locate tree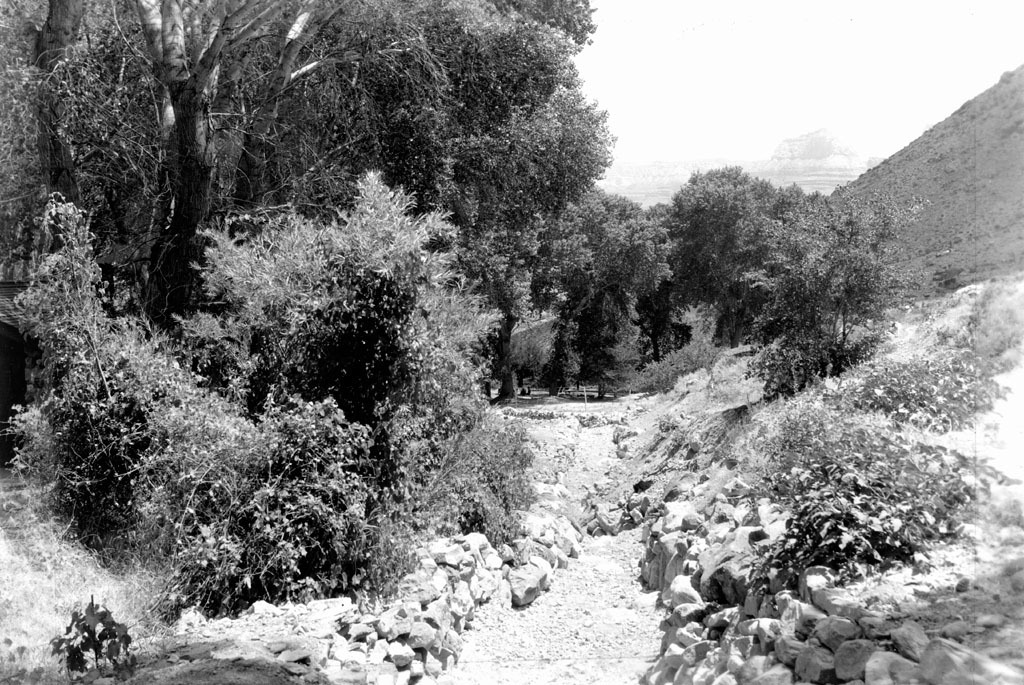
pyautogui.locateOnScreen(487, 76, 612, 390)
